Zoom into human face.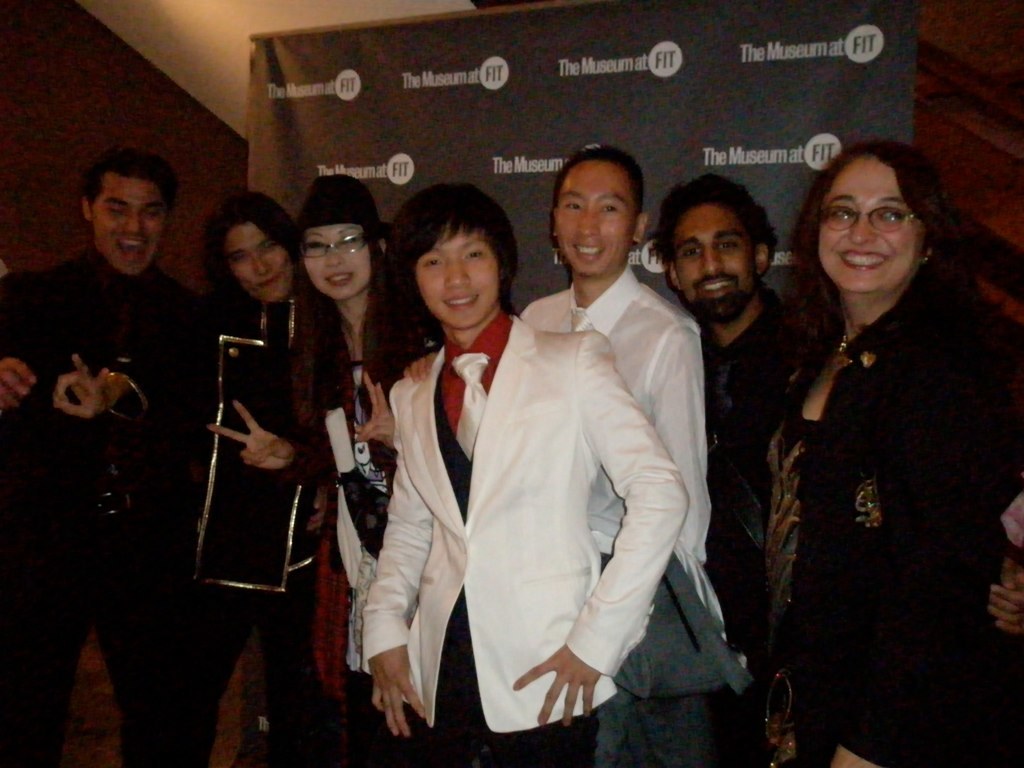
Zoom target: {"left": 819, "top": 156, "right": 918, "bottom": 293}.
